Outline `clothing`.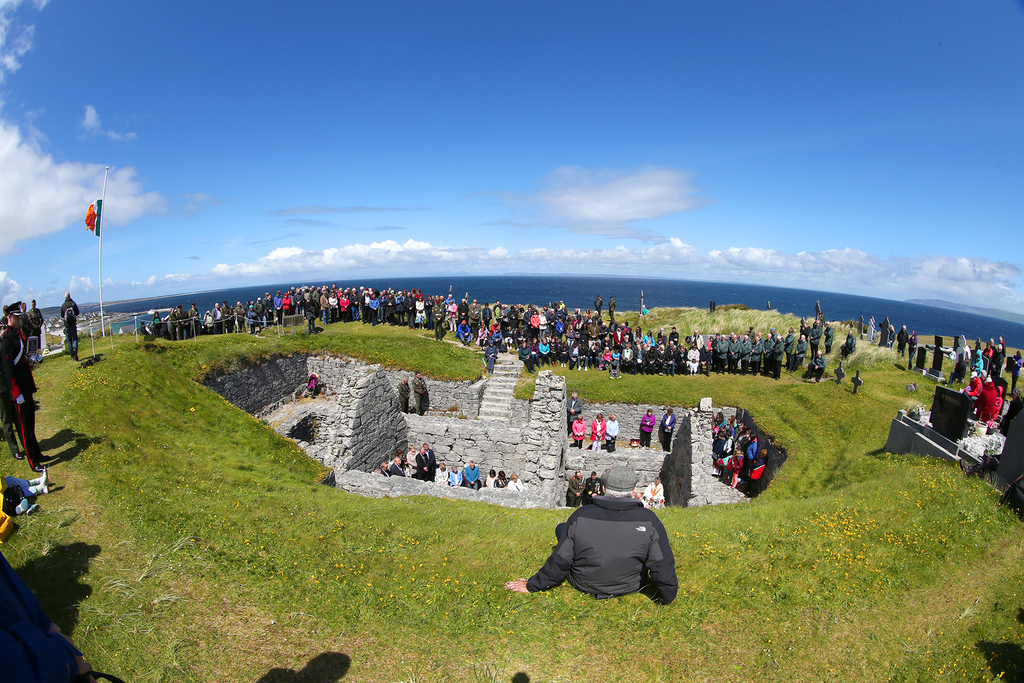
Outline: Rect(966, 374, 981, 397).
